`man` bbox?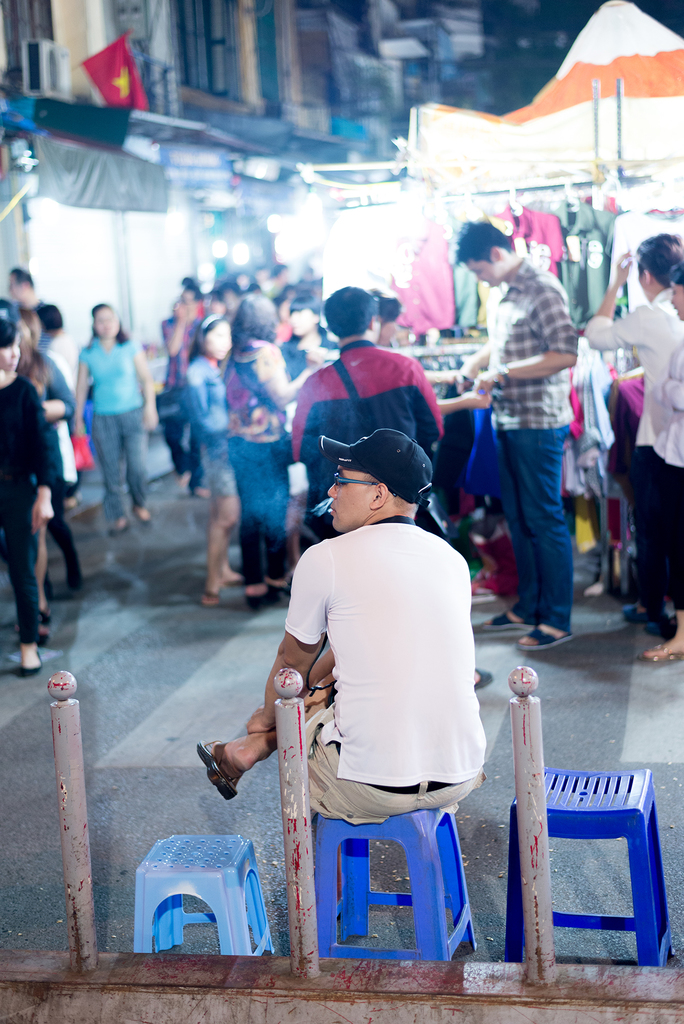
left=158, top=284, right=204, bottom=476
